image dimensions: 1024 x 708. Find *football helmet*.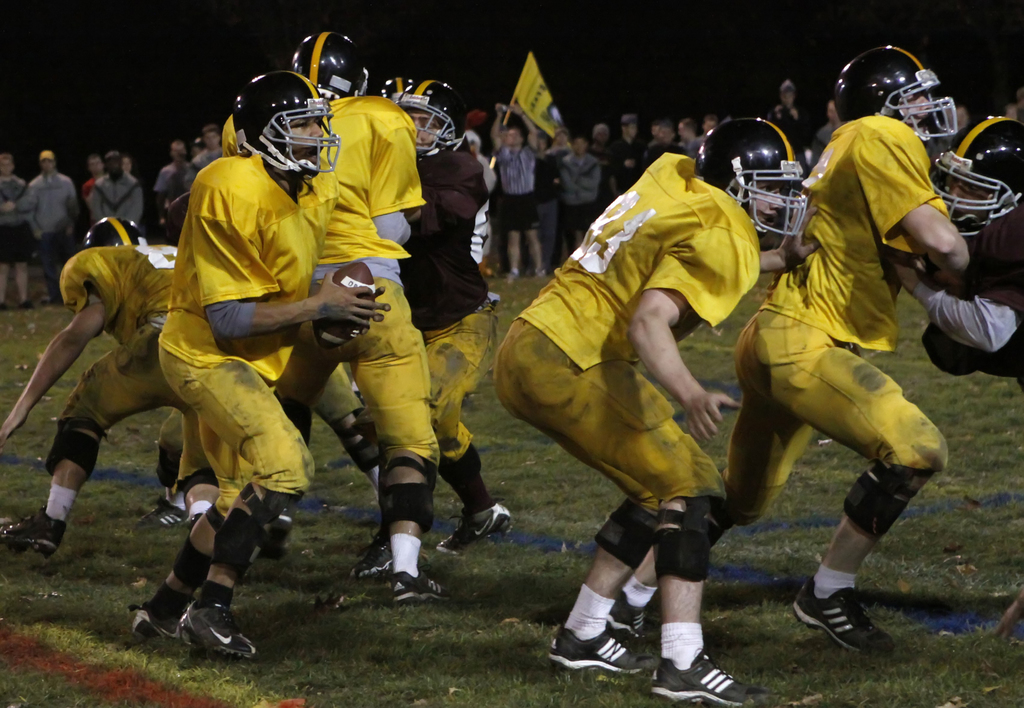
{"left": 829, "top": 45, "right": 954, "bottom": 147}.
